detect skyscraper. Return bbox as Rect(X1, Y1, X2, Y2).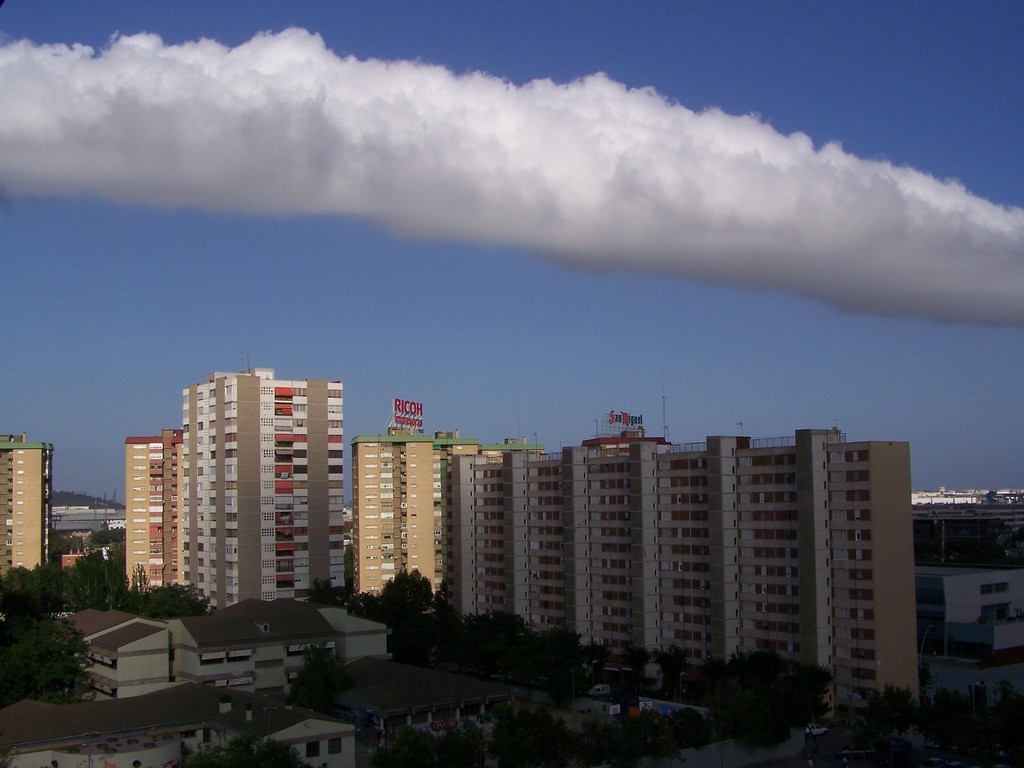
Rect(351, 431, 454, 606).
